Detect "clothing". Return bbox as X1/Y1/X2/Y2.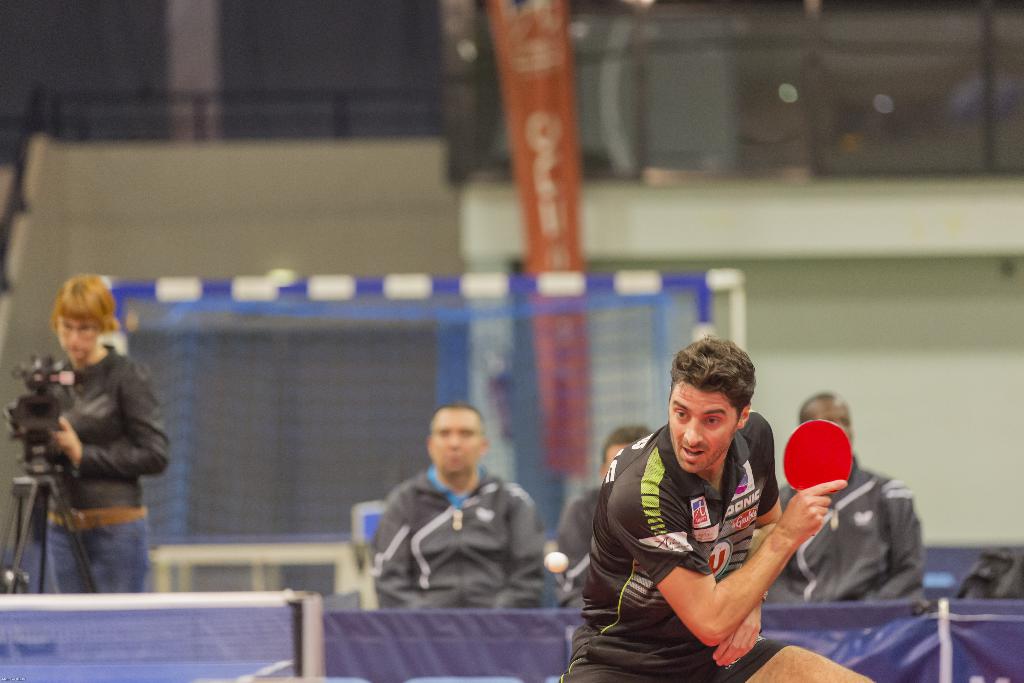
560/480/614/584.
